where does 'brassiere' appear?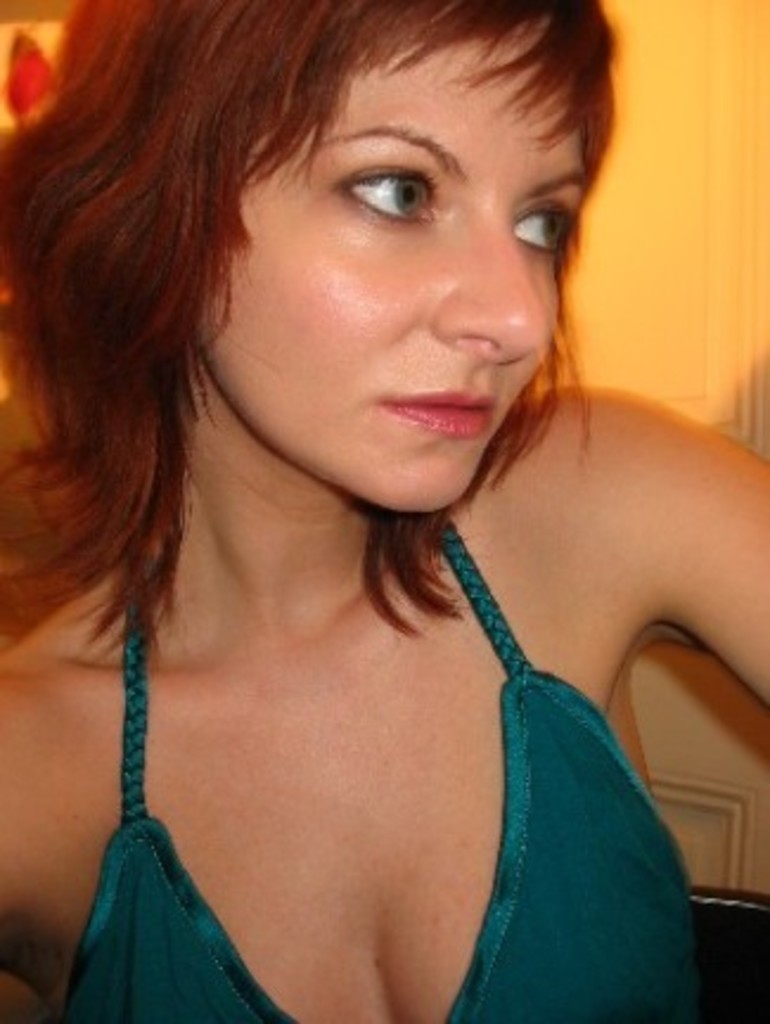
Appears at 62,308,670,986.
